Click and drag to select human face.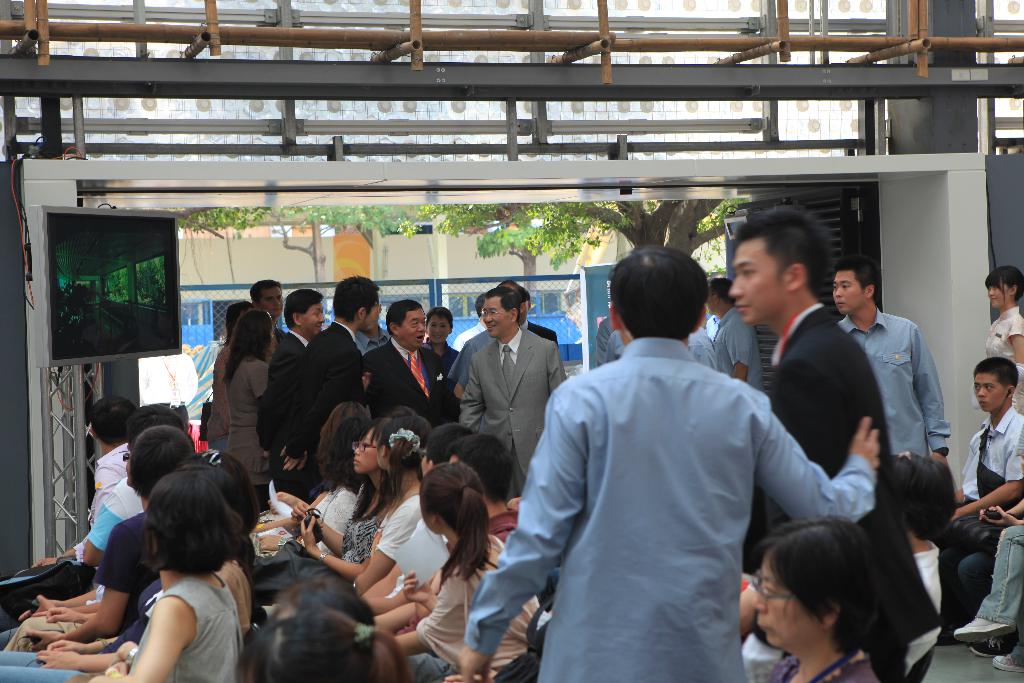
Selection: [353,425,376,478].
